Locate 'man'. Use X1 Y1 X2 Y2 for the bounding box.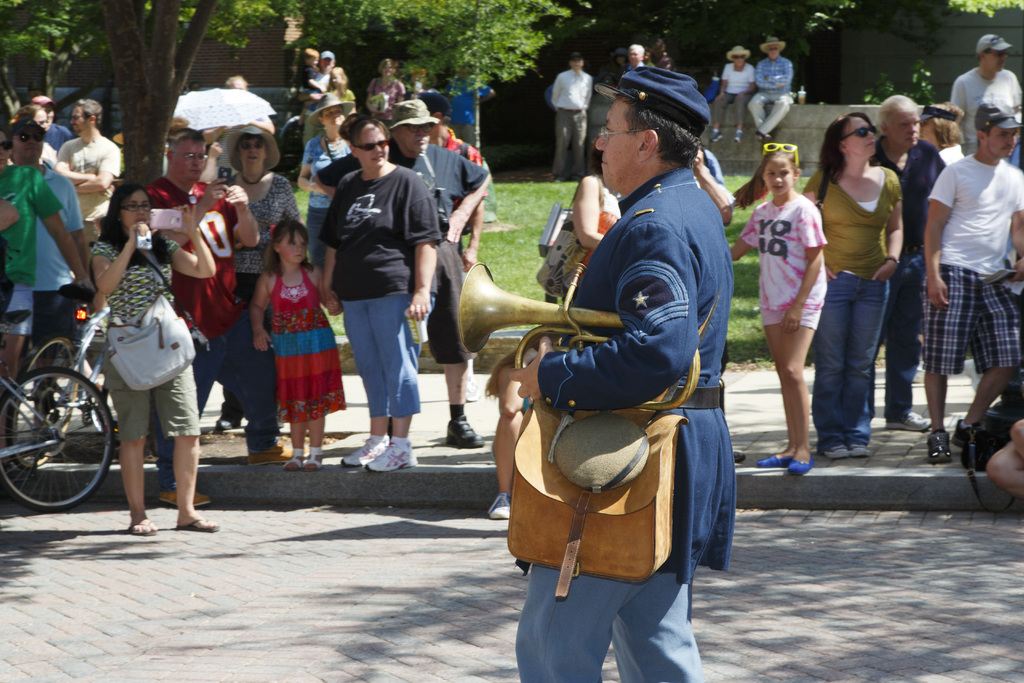
10 118 90 438.
